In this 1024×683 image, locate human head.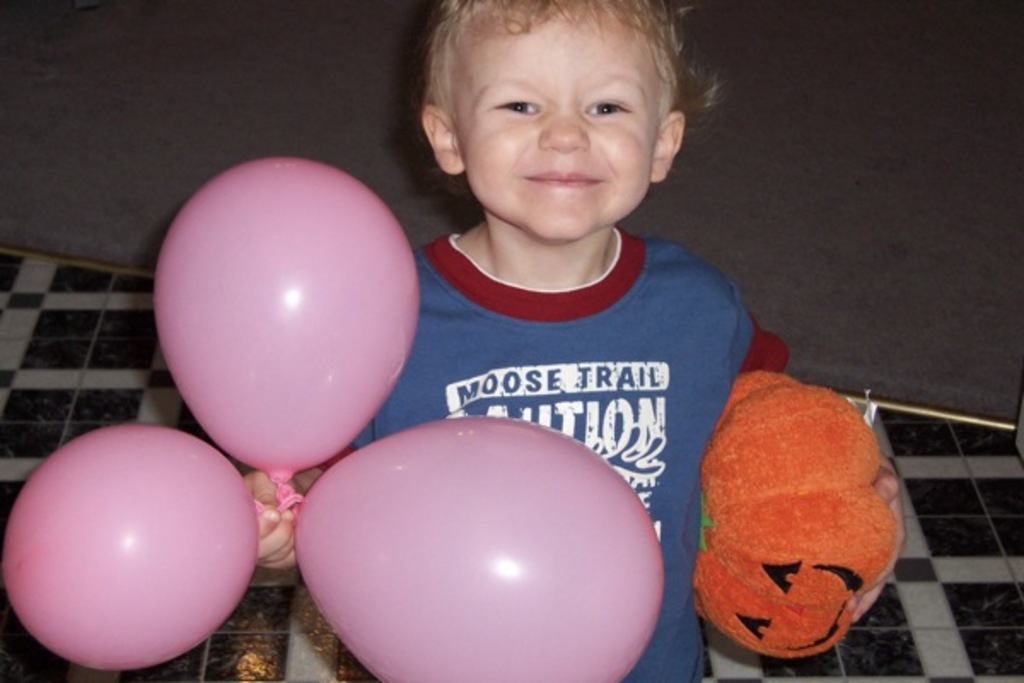
Bounding box: bbox=(403, 0, 737, 246).
